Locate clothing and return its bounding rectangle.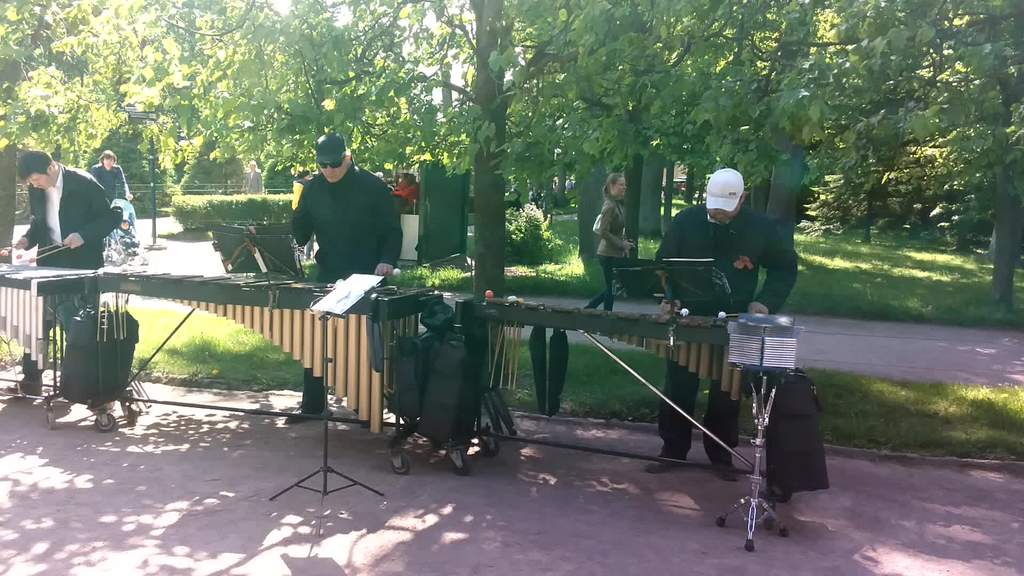
[x1=652, y1=198, x2=803, y2=462].
